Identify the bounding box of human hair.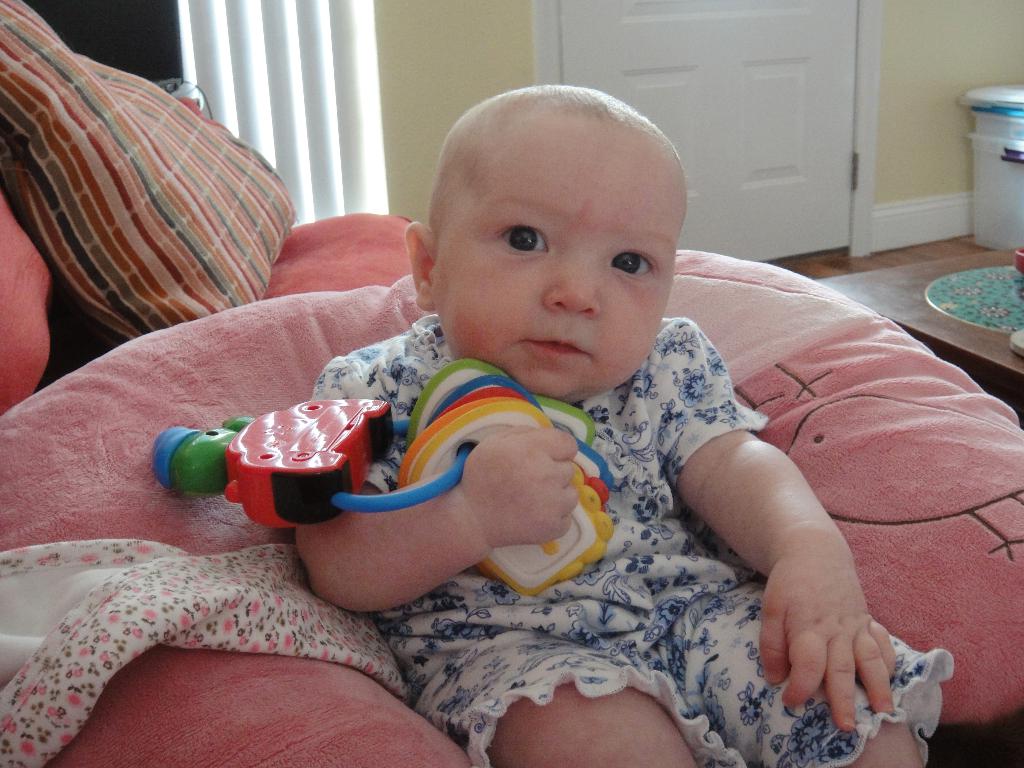
l=424, t=72, r=681, b=238.
